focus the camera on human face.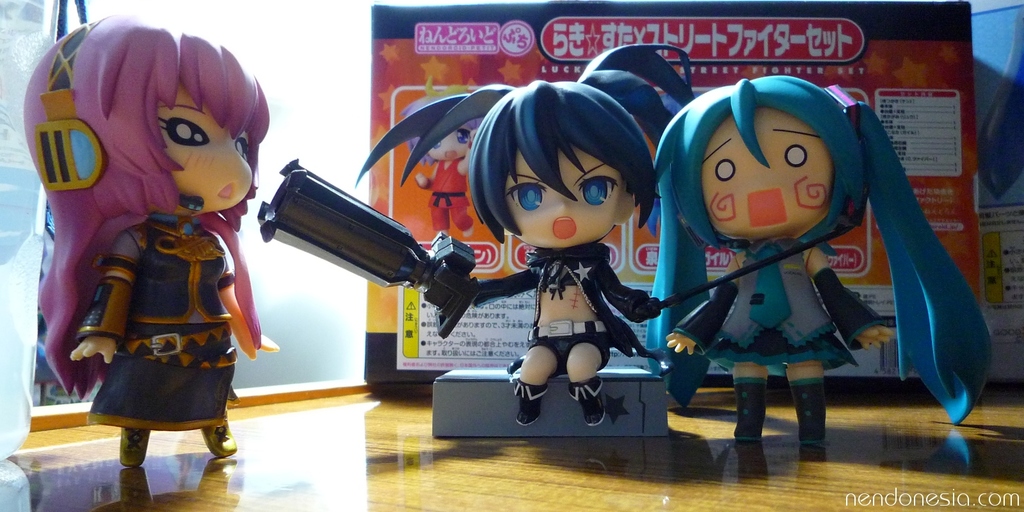
Focus region: bbox=(506, 147, 628, 248).
